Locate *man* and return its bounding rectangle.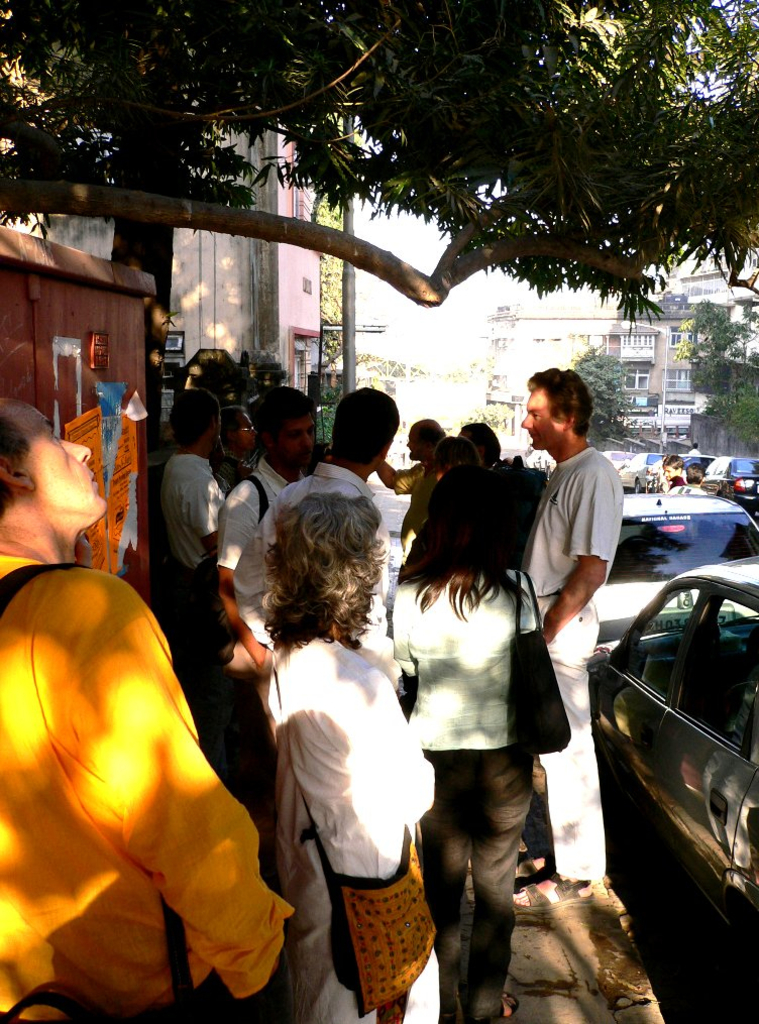
rect(670, 463, 713, 497).
